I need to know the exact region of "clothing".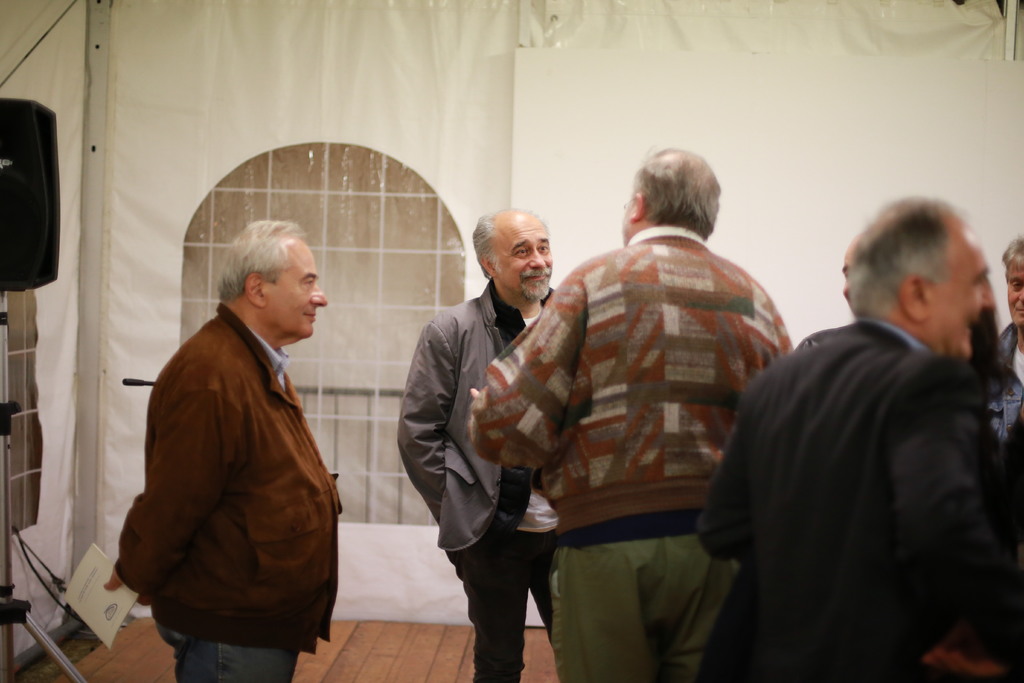
Region: bbox(396, 276, 571, 682).
